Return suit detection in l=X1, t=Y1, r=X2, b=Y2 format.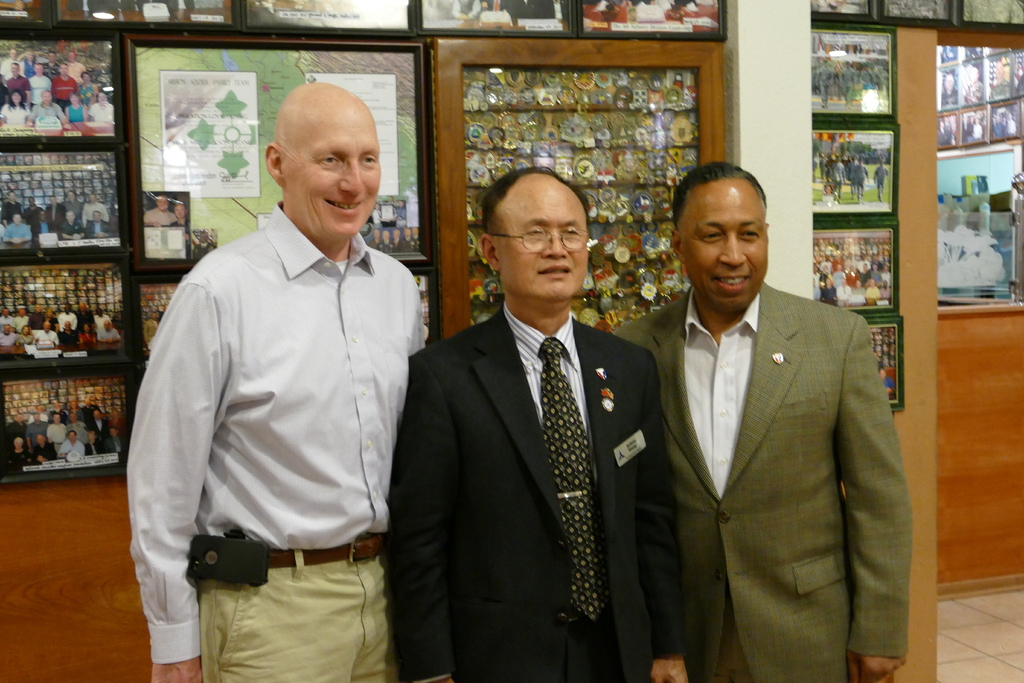
l=385, t=299, r=691, b=682.
